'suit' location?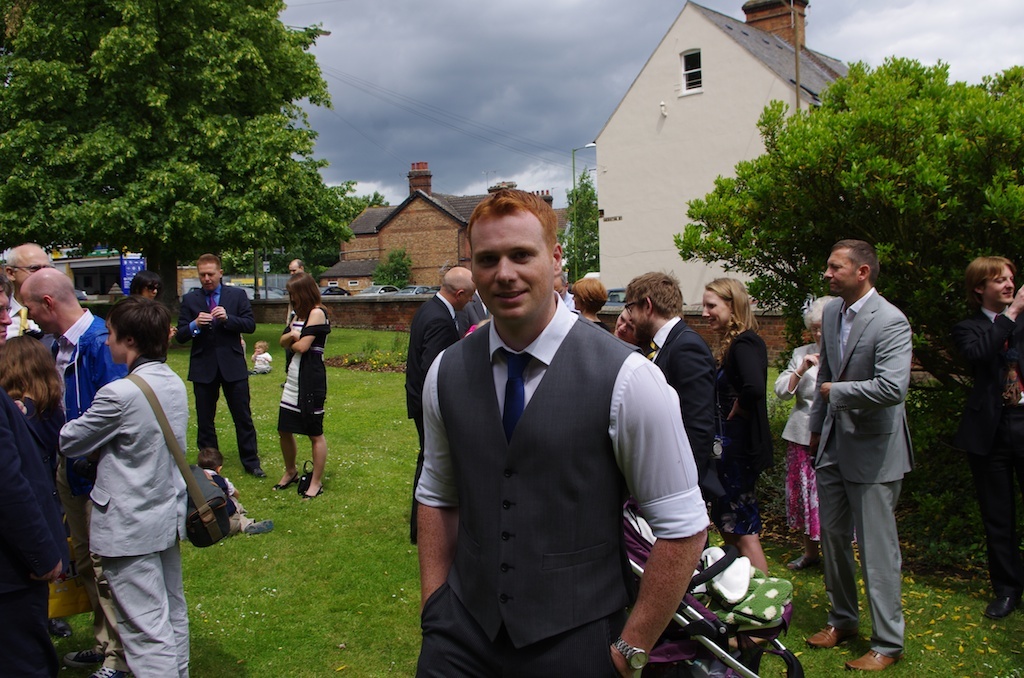
pyautogui.locateOnScreen(714, 330, 764, 479)
